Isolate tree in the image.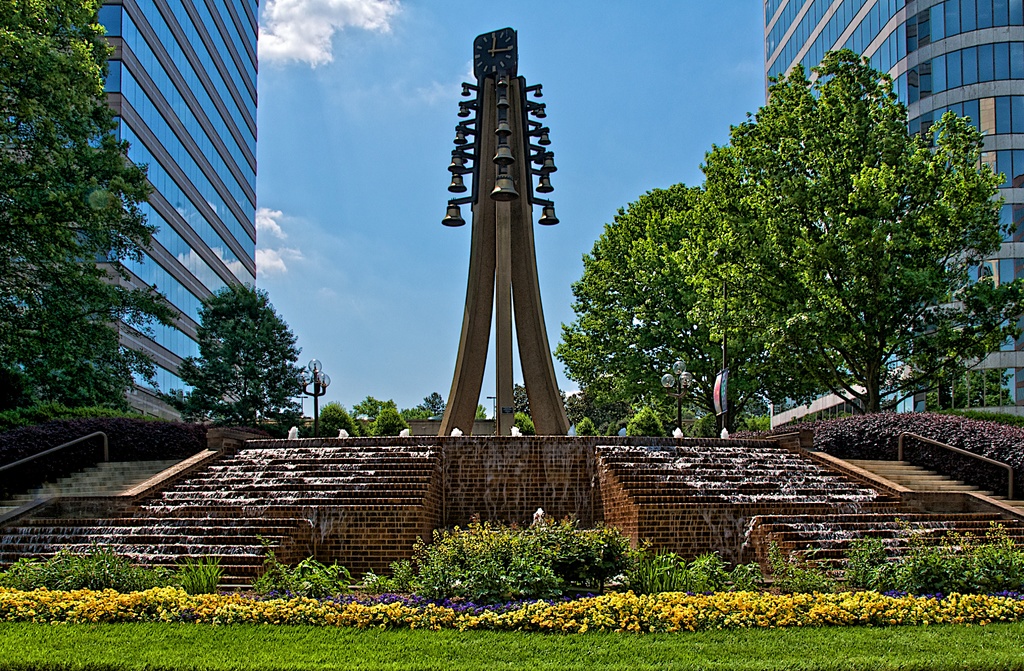
Isolated region: [left=166, top=280, right=308, bottom=429].
